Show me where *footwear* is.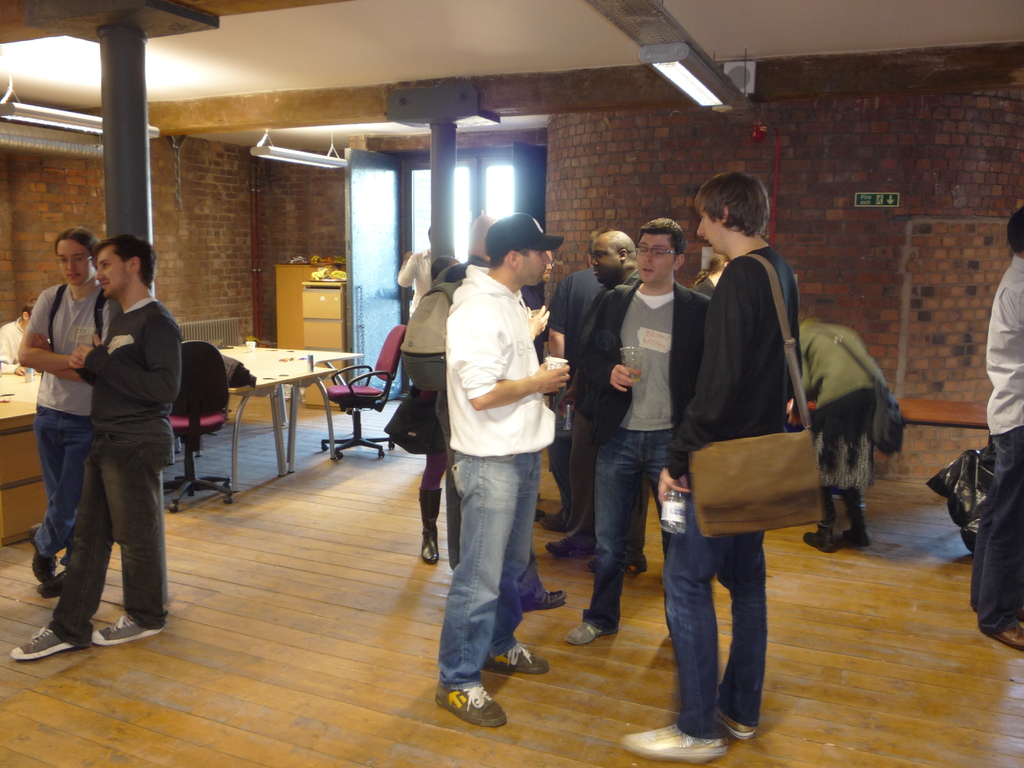
*footwear* is at (x1=801, y1=520, x2=833, y2=554).
